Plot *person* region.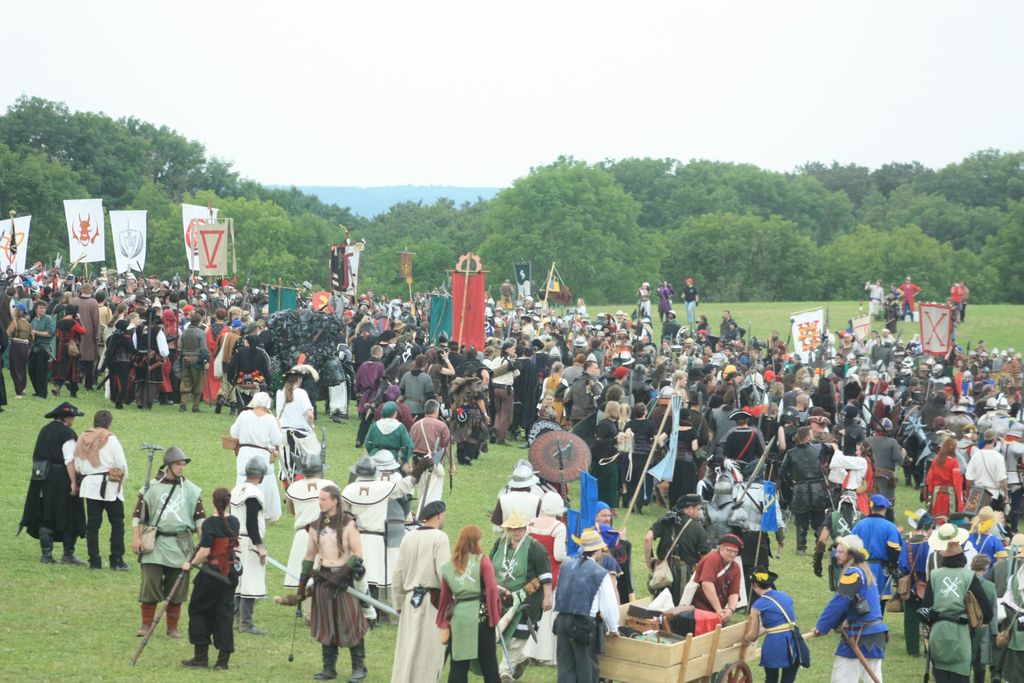
Plotted at select_region(948, 279, 964, 323).
